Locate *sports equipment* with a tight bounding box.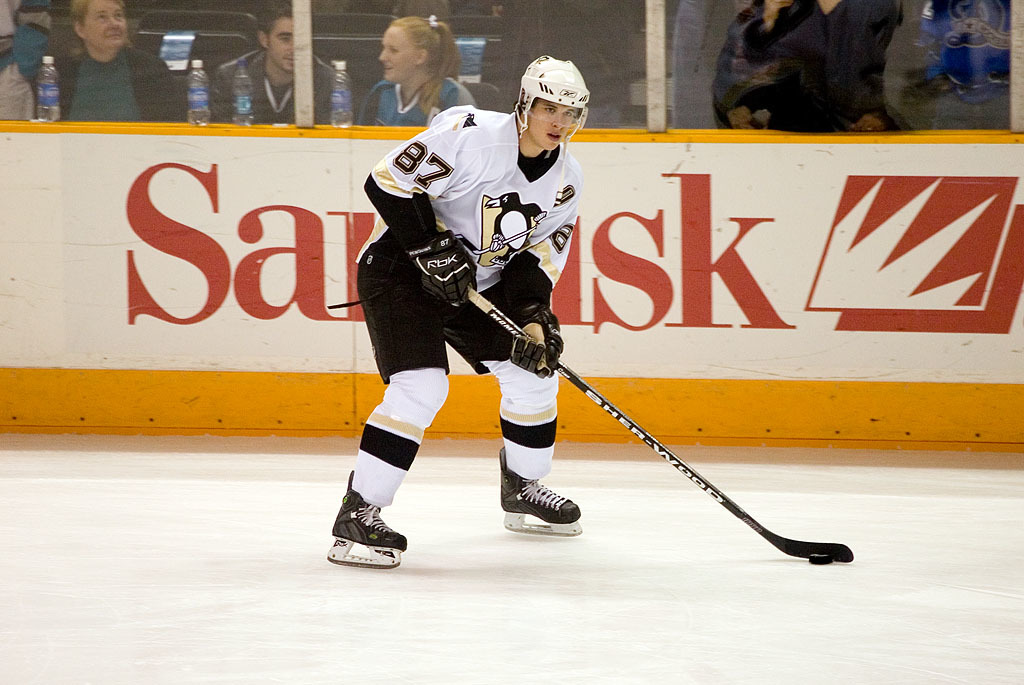
512,54,590,146.
